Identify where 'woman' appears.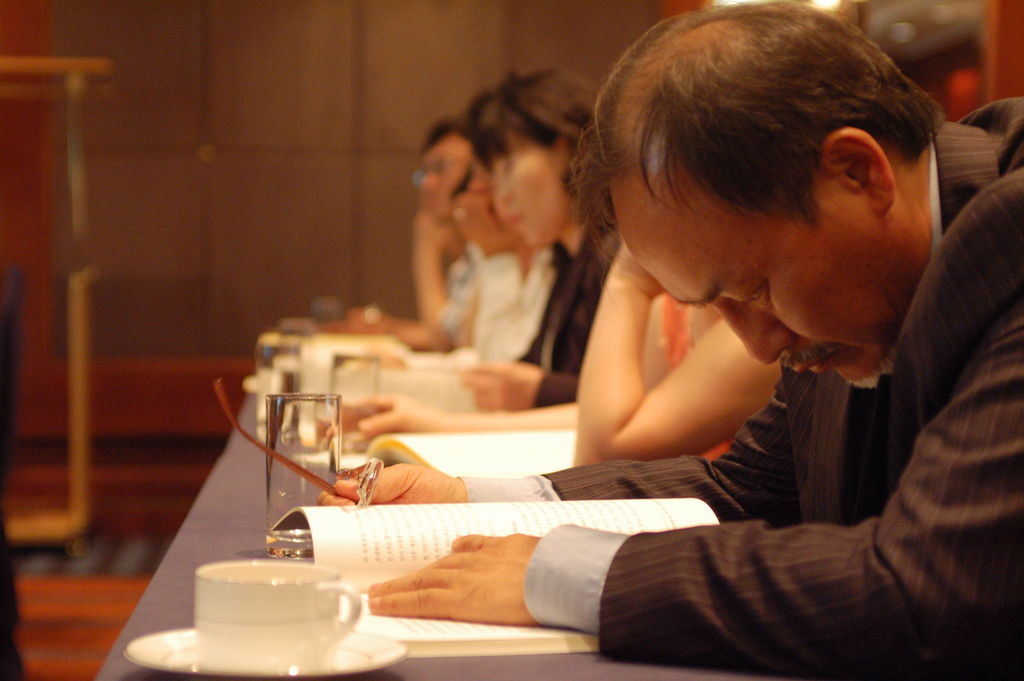
Appears at 369/65/620/406.
